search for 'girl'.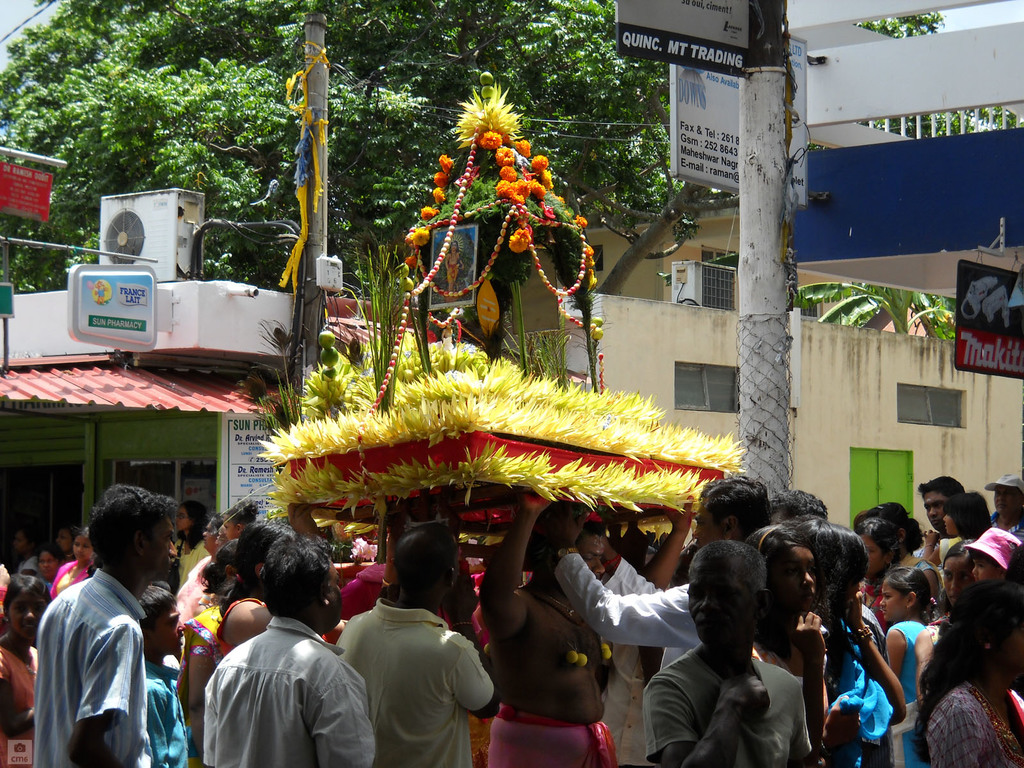
Found at Rect(915, 580, 1023, 764).
